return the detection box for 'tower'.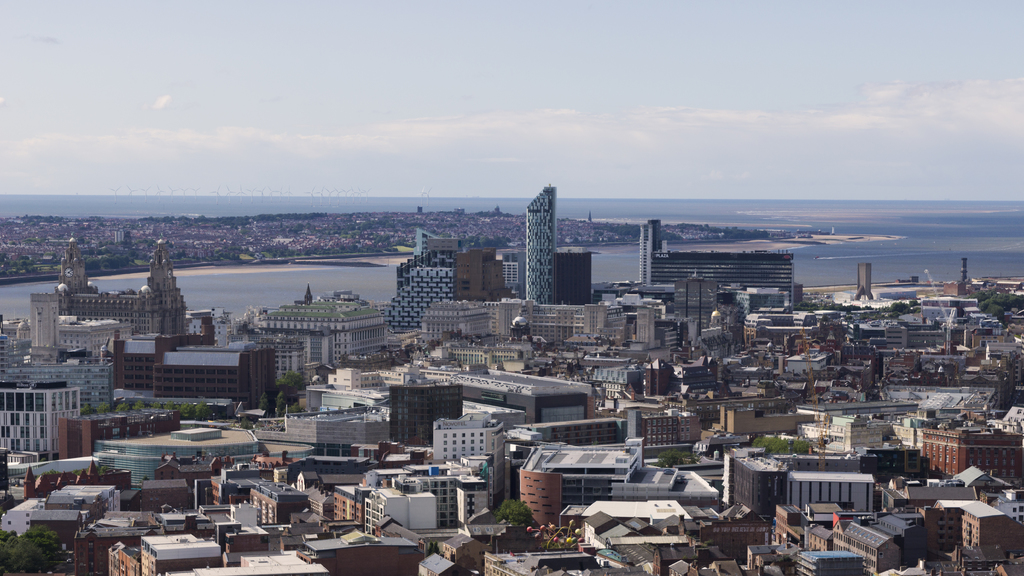
<box>524,186,557,307</box>.
